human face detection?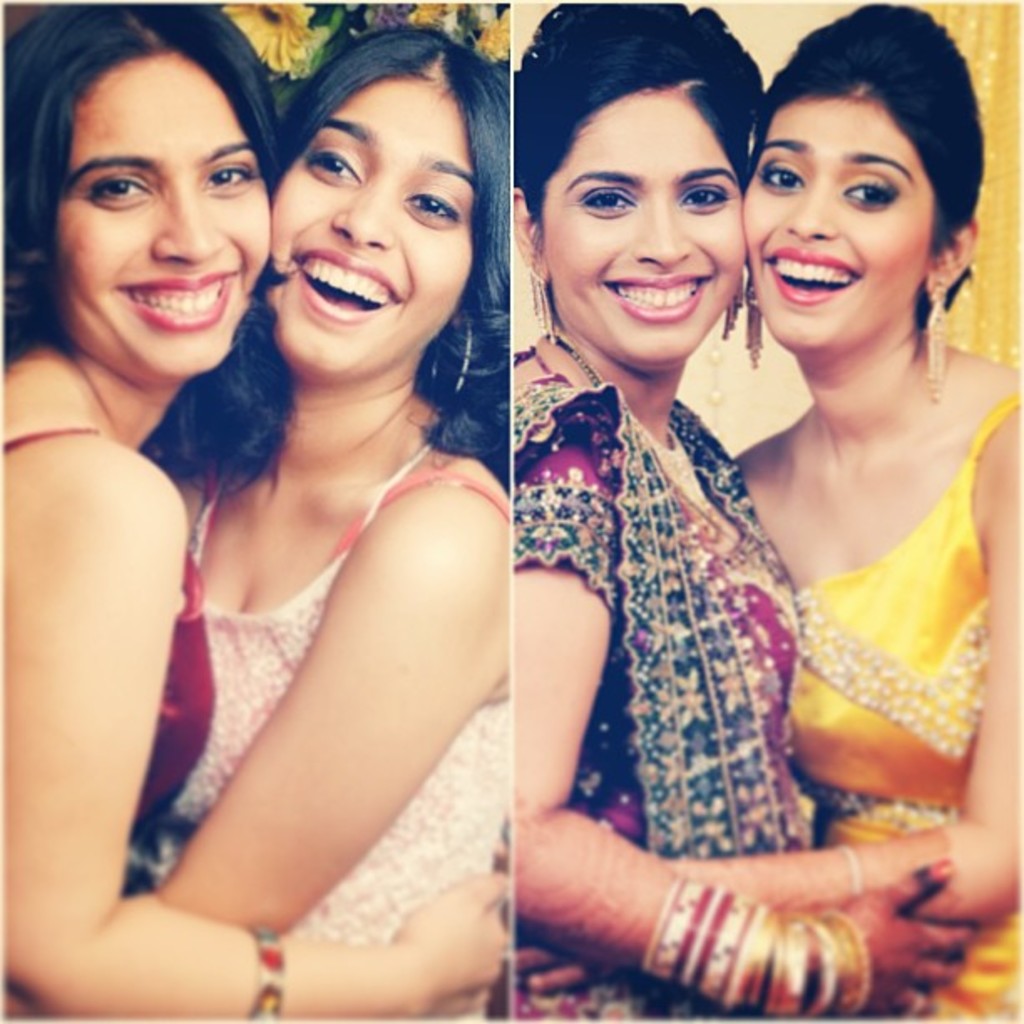
region(54, 49, 269, 378)
